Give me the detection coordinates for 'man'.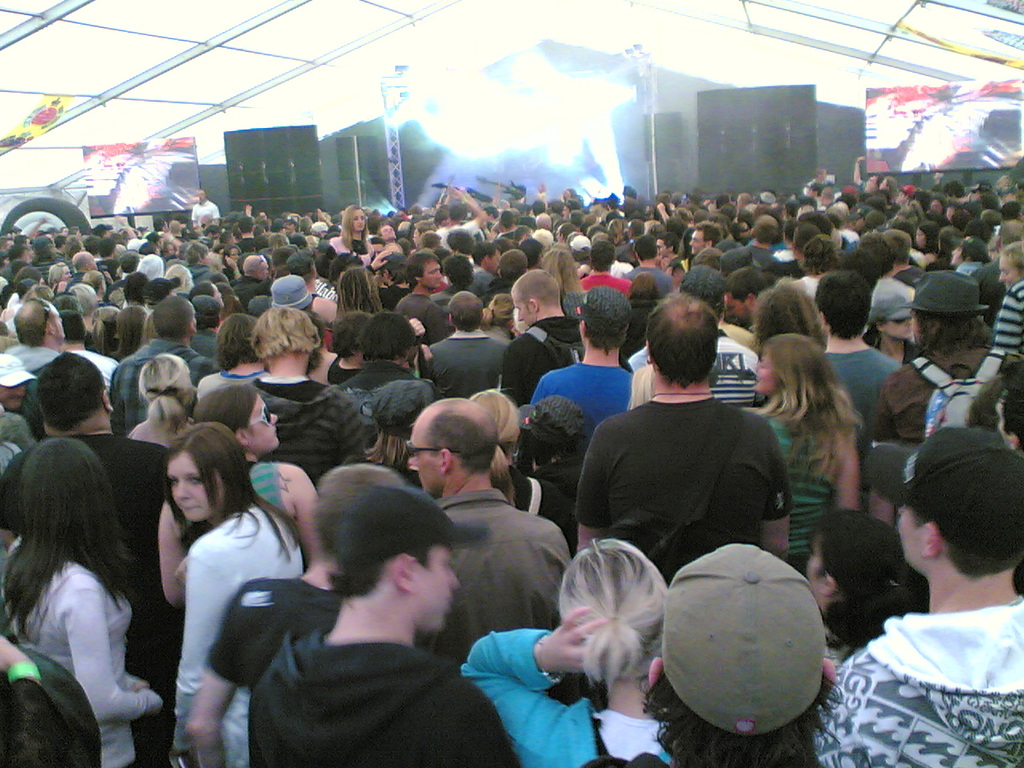
(x1=412, y1=400, x2=584, y2=706).
